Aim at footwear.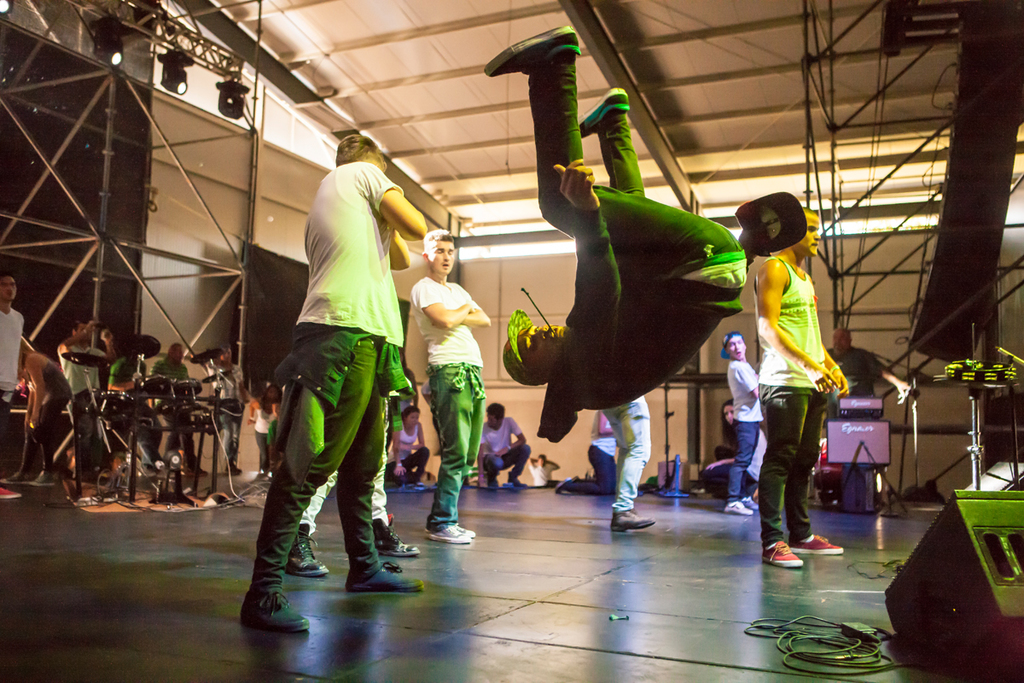
Aimed at x1=727, y1=495, x2=756, y2=516.
